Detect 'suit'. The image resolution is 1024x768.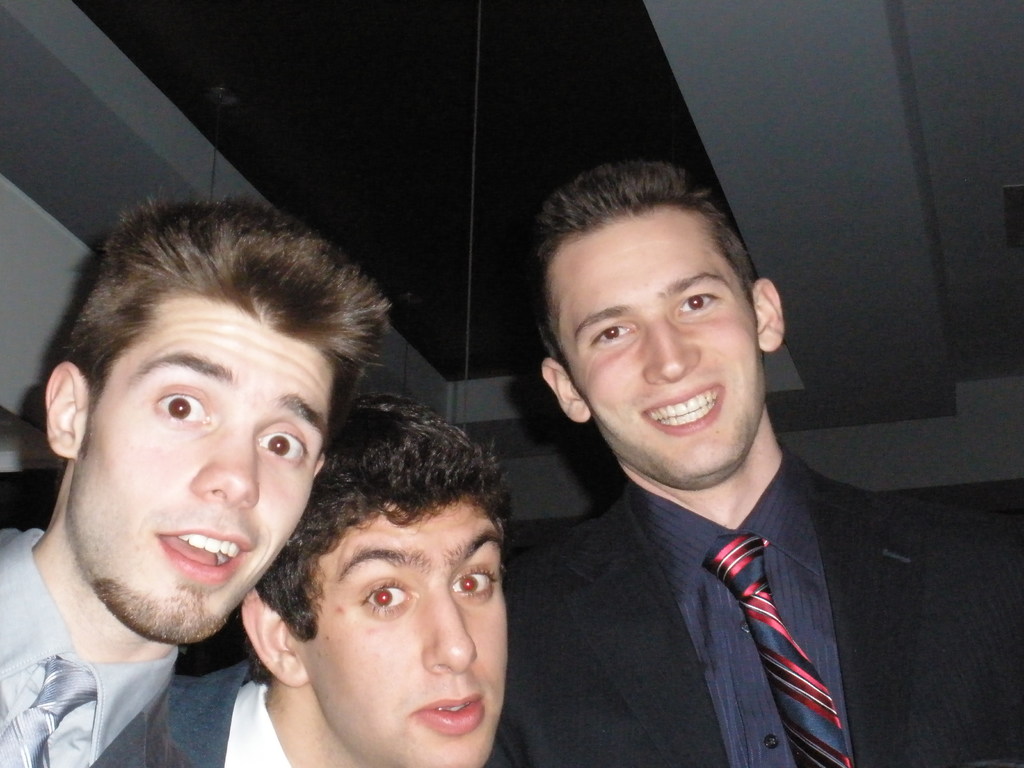
(635, 428, 861, 748).
